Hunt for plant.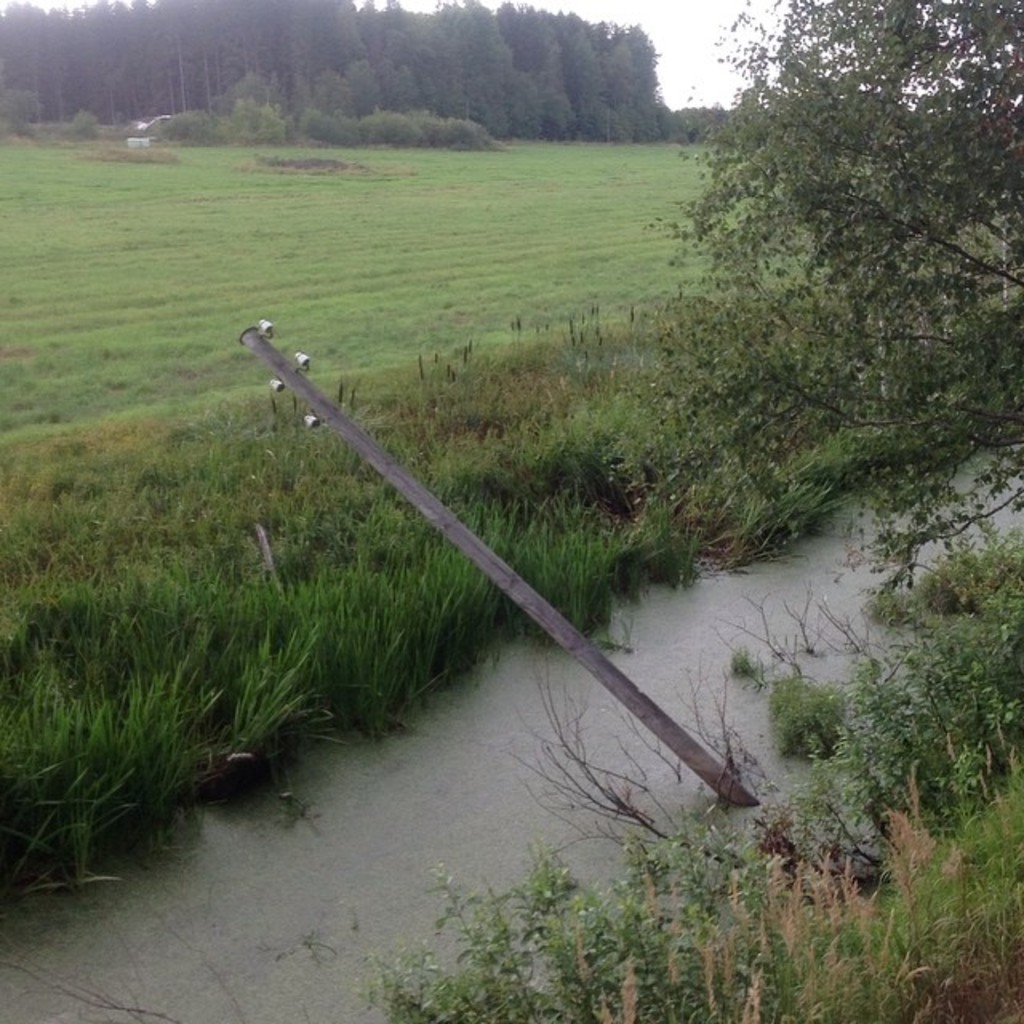
Hunted down at {"left": 10, "top": 558, "right": 179, "bottom": 894}.
